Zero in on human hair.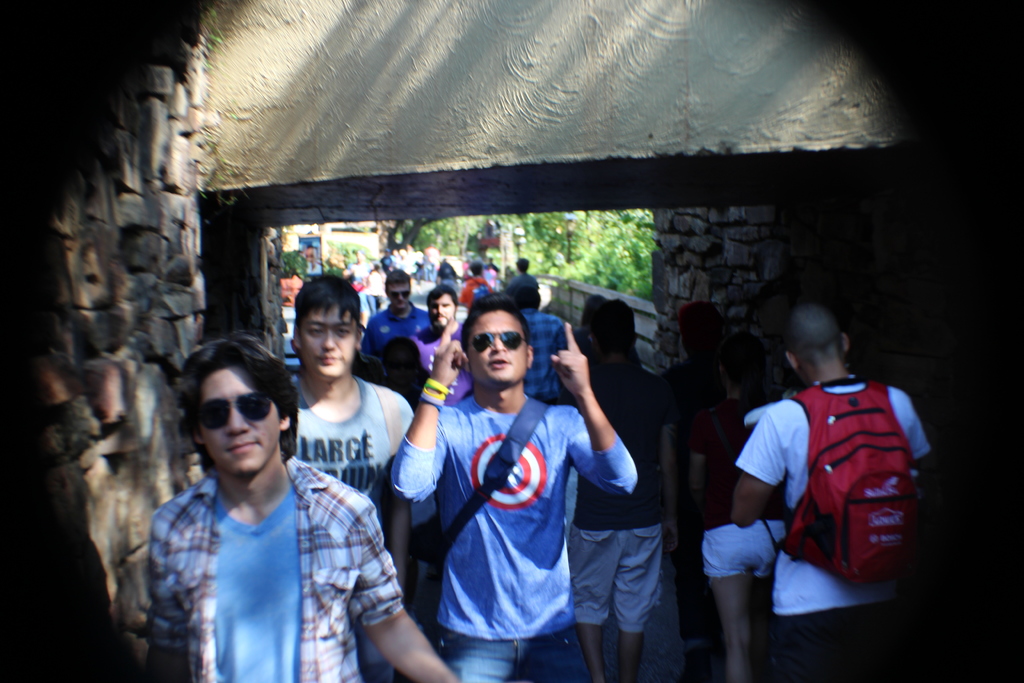
Zeroed in: <bbox>463, 290, 529, 357</bbox>.
